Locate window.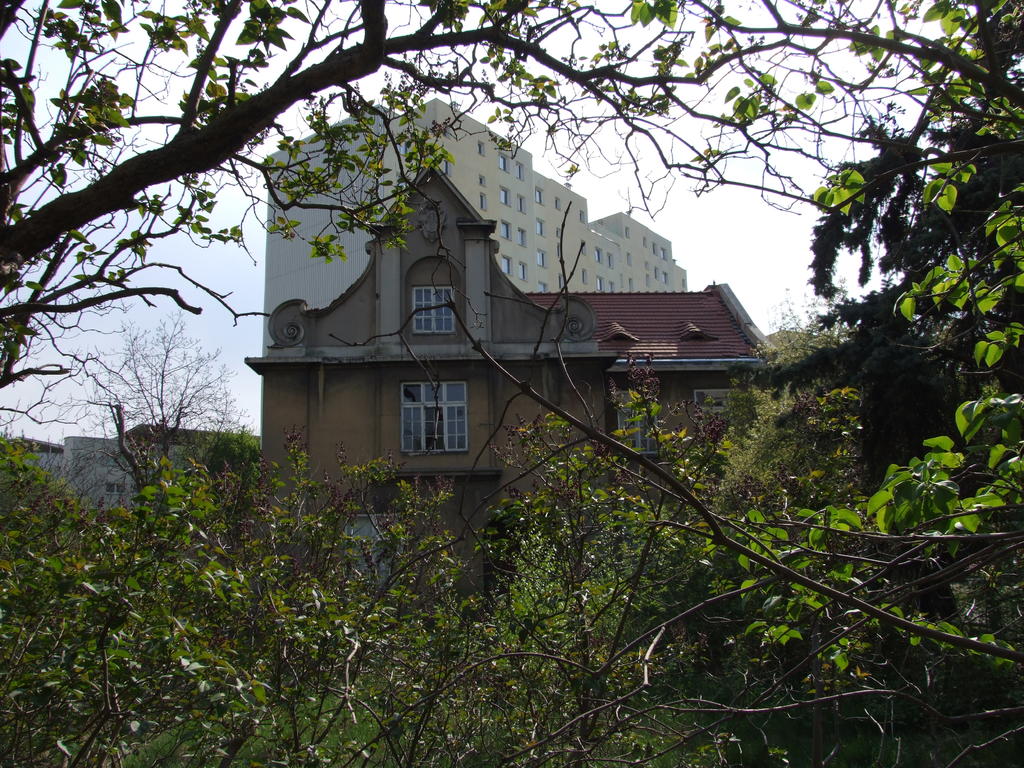
Bounding box: 500,152,506,171.
